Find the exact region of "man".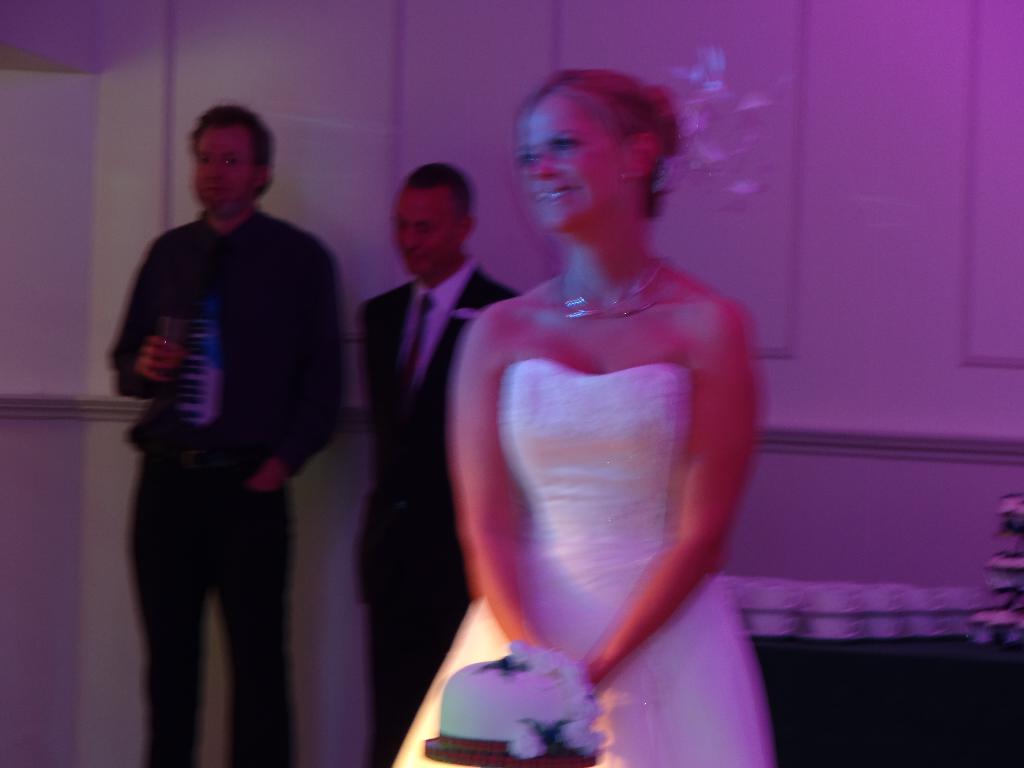
Exact region: {"left": 107, "top": 103, "right": 341, "bottom": 767}.
